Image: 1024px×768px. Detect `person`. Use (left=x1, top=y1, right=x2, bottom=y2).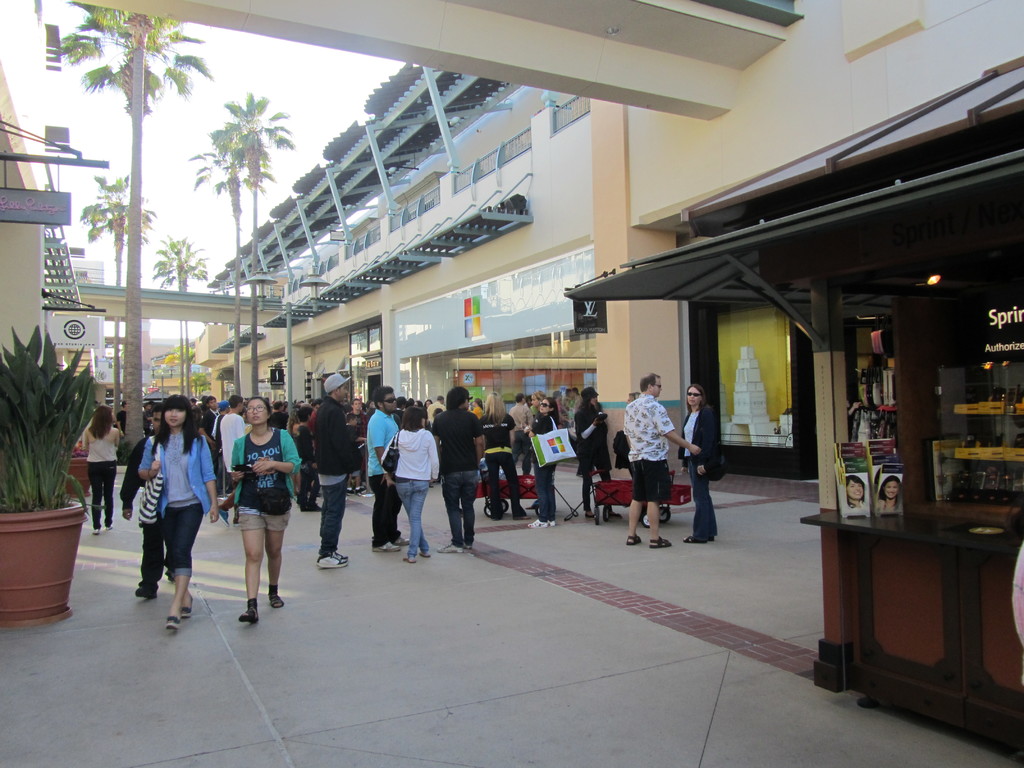
(left=521, top=390, right=561, bottom=529).
